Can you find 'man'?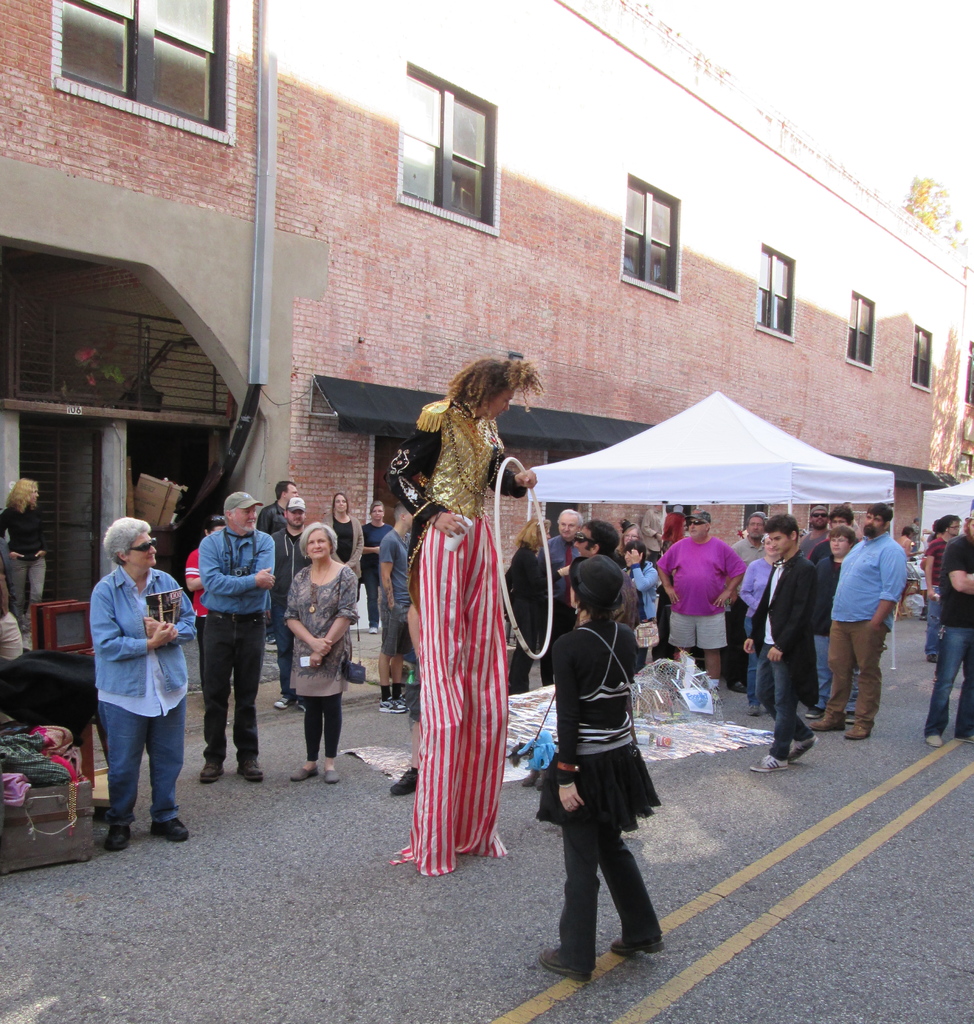
Yes, bounding box: [742, 509, 824, 776].
